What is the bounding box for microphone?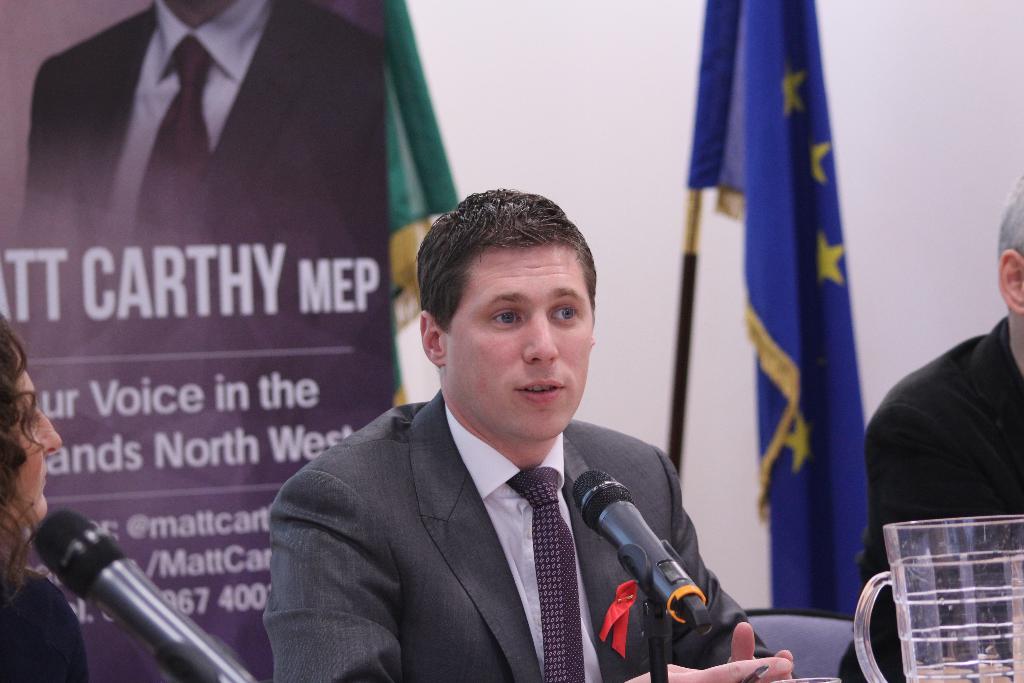
Rect(34, 500, 232, 680).
